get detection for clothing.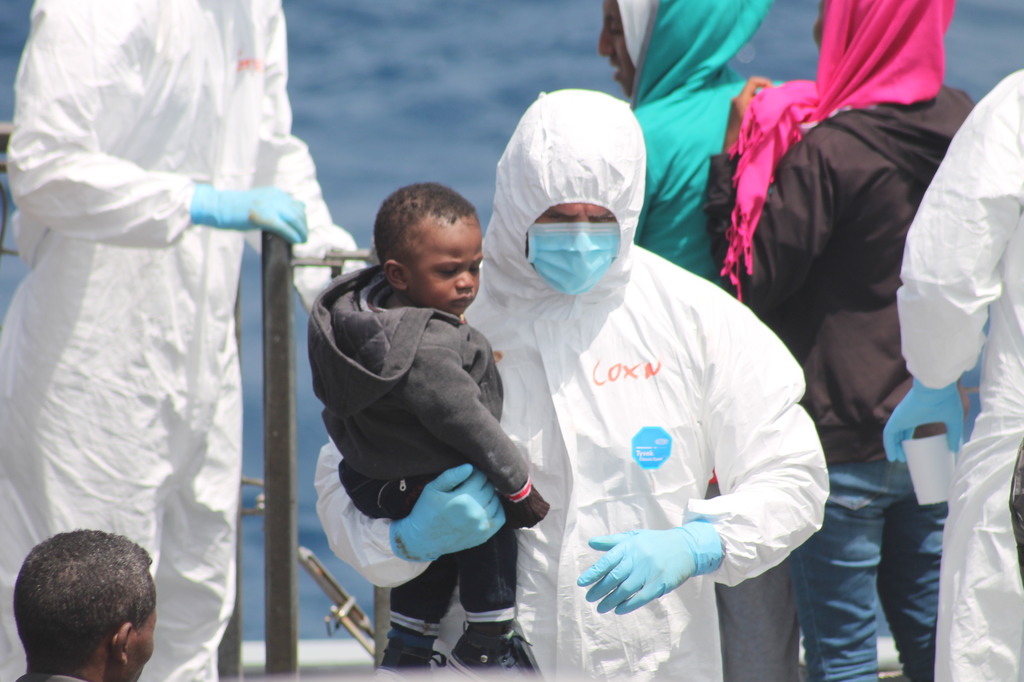
Detection: bbox(696, 0, 979, 681).
